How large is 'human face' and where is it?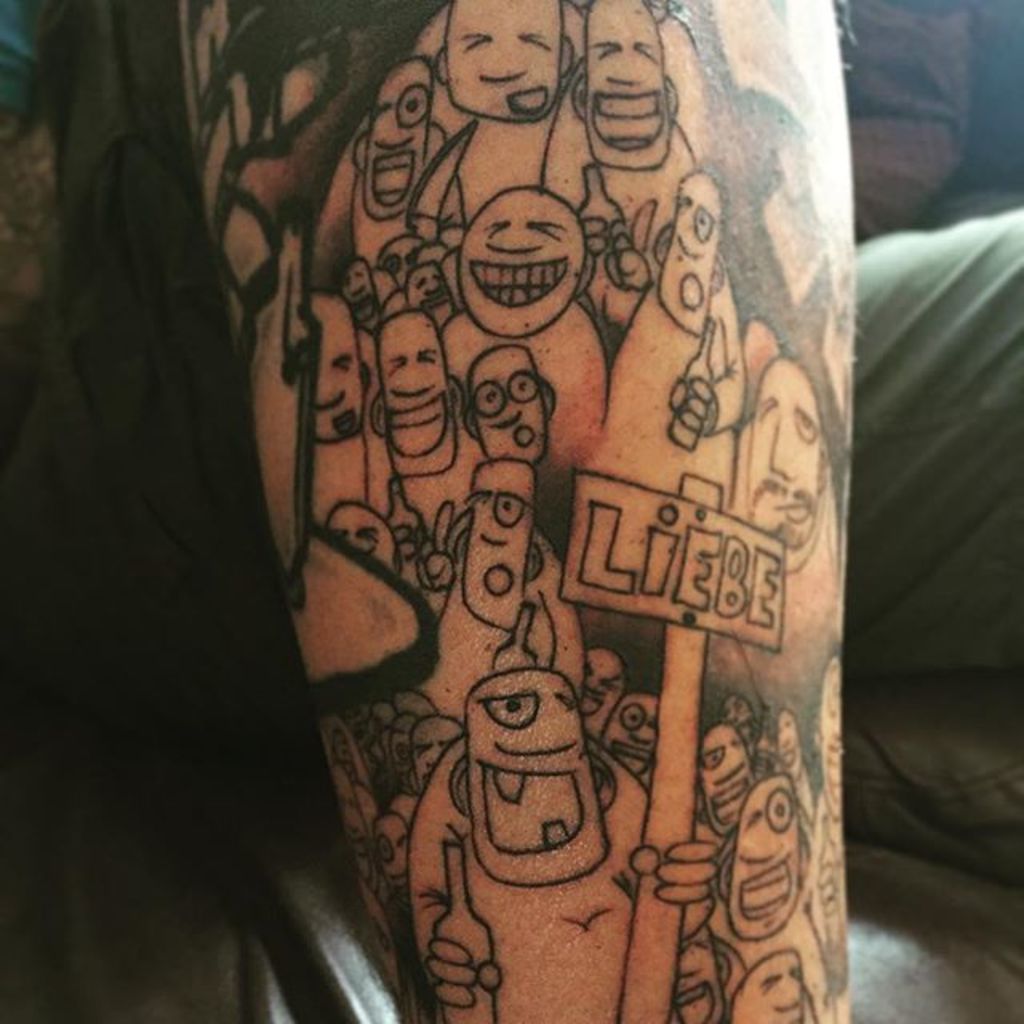
Bounding box: (603, 696, 658, 781).
